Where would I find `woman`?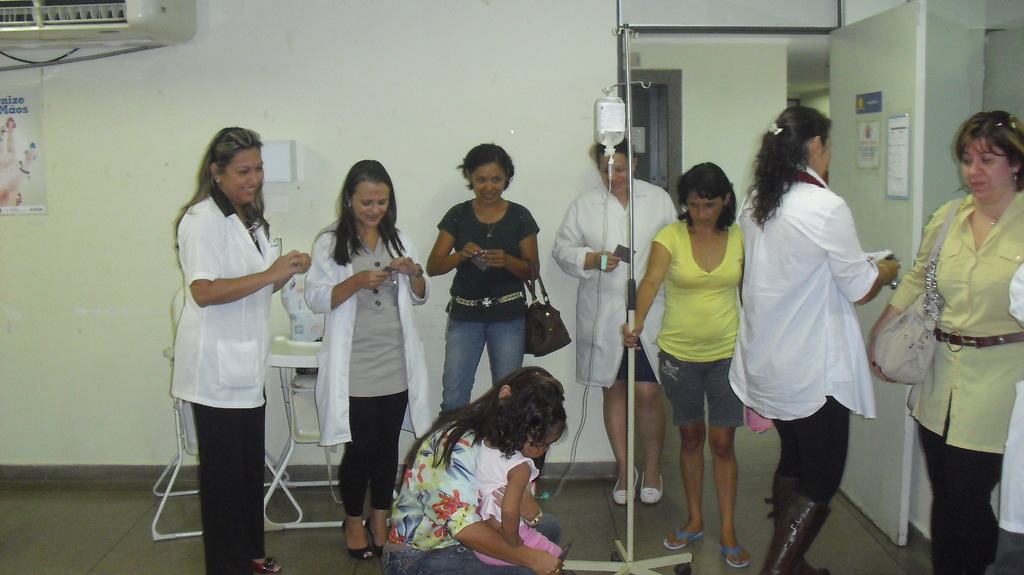
At [left=305, top=163, right=434, bottom=560].
